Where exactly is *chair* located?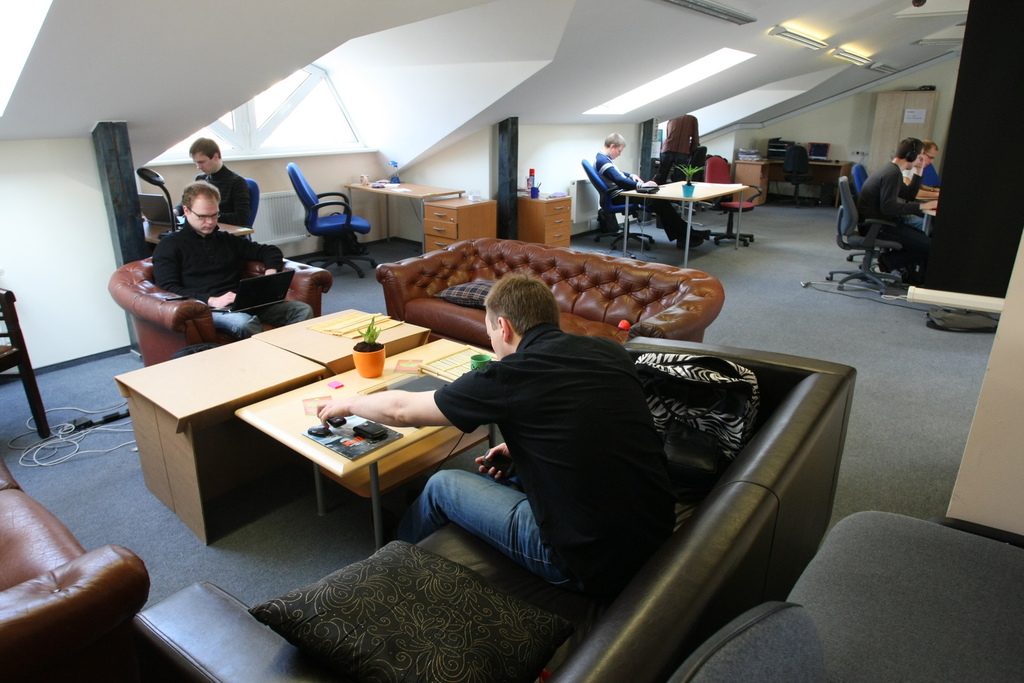
Its bounding box is detection(283, 159, 380, 282).
